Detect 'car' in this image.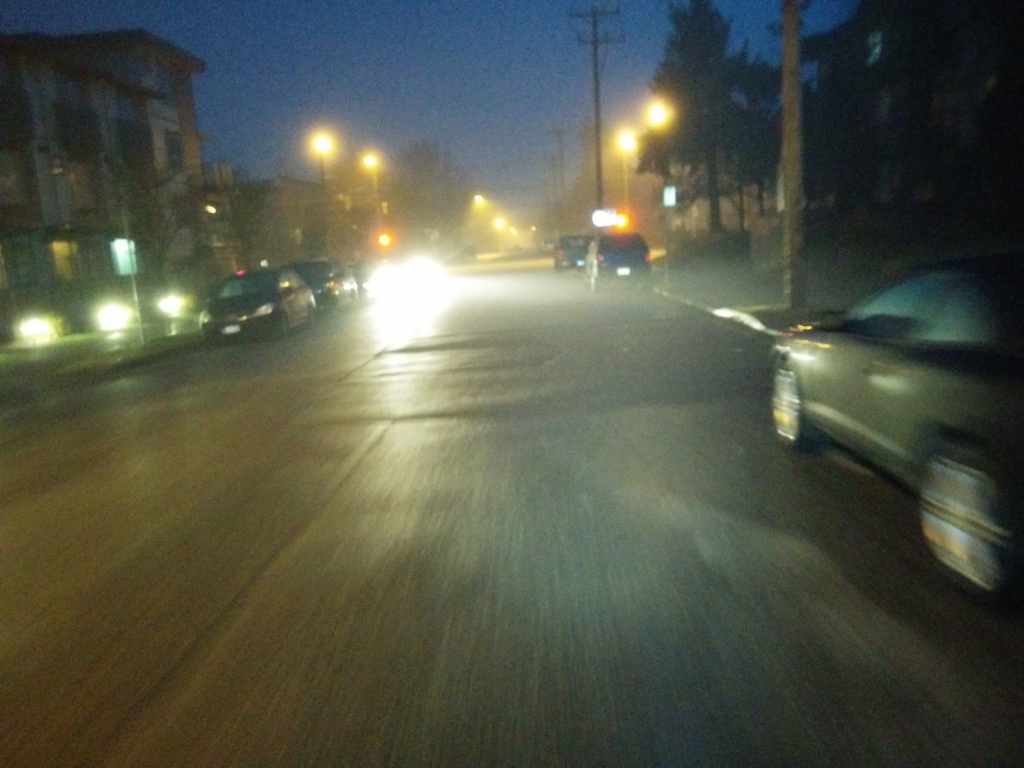
Detection: select_region(296, 262, 368, 317).
